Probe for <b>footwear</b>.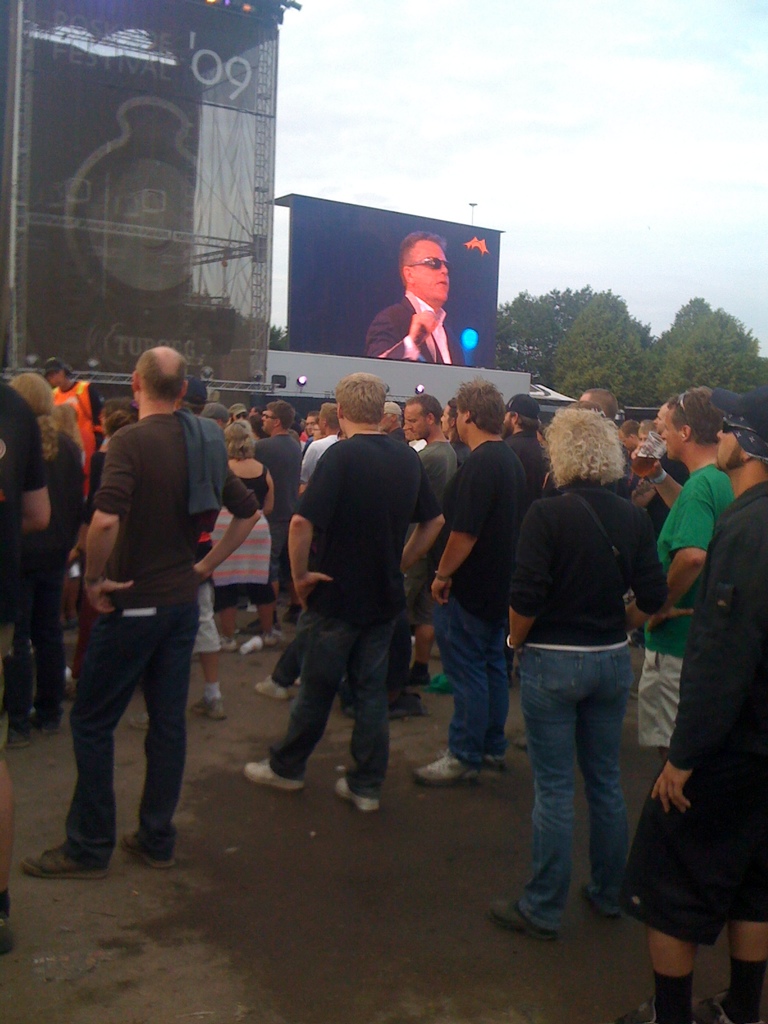
Probe result: pyautogui.locateOnScreen(193, 698, 232, 719).
